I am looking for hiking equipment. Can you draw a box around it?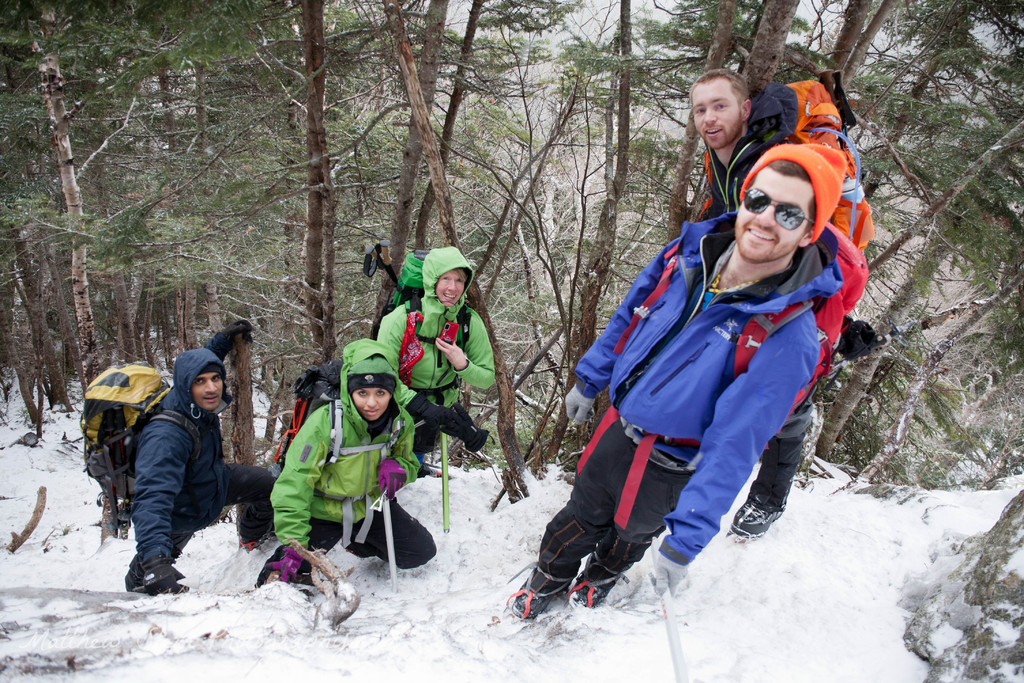
Sure, the bounding box is select_region(607, 220, 872, 461).
